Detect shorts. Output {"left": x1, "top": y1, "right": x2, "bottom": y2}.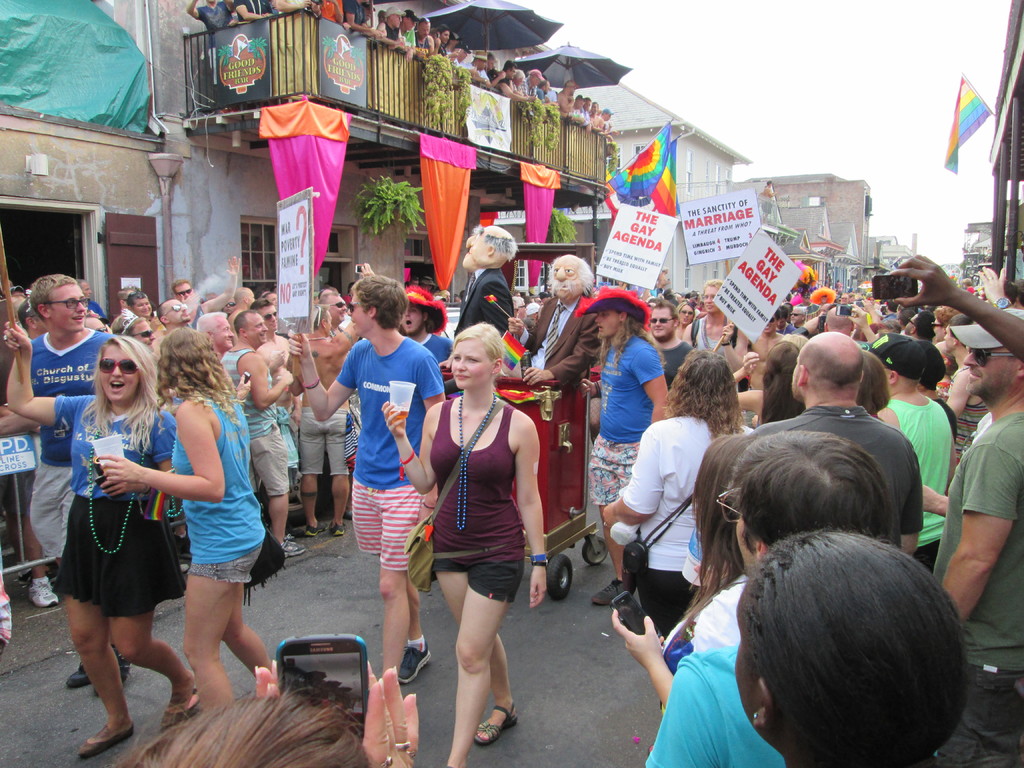
{"left": 50, "top": 501, "right": 186, "bottom": 616}.
